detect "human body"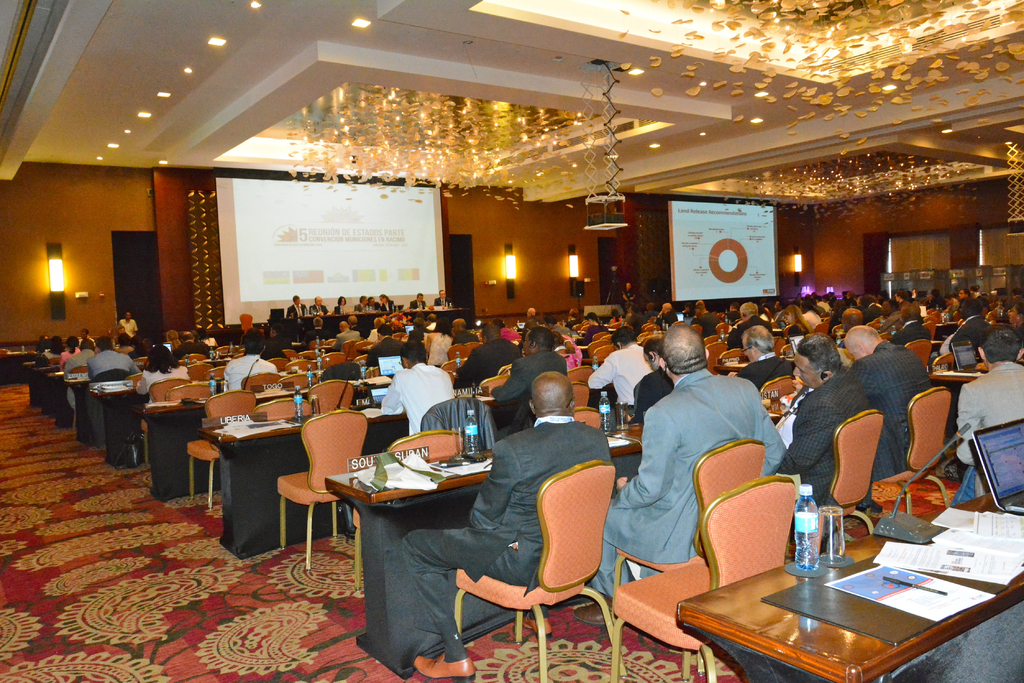
pyautogui.locateOnScreen(604, 258, 625, 301)
